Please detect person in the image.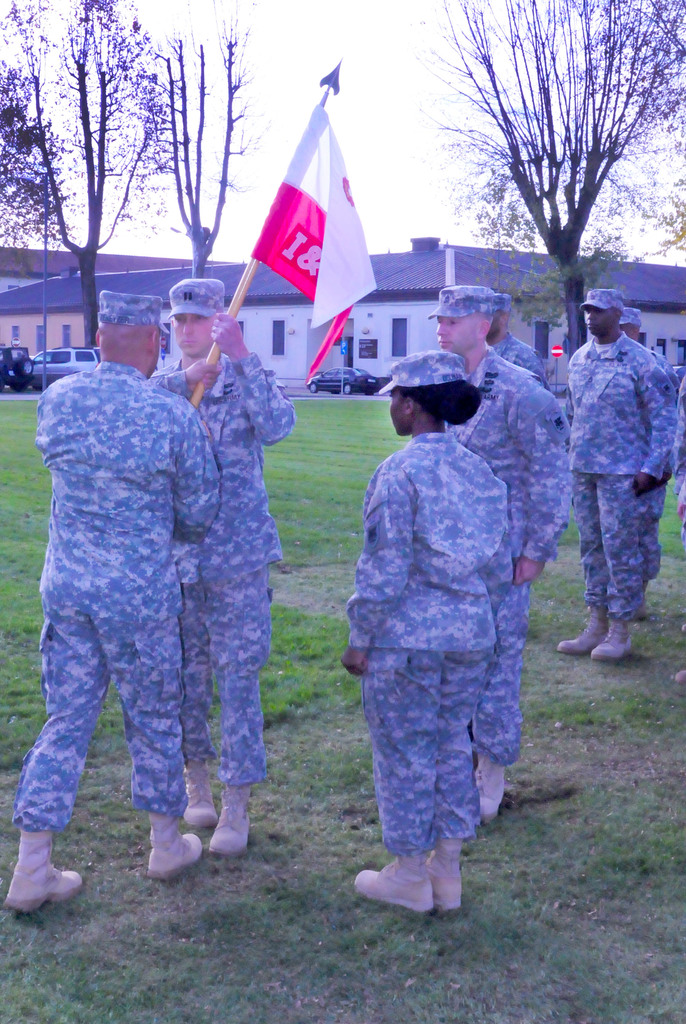
BBox(566, 292, 667, 668).
